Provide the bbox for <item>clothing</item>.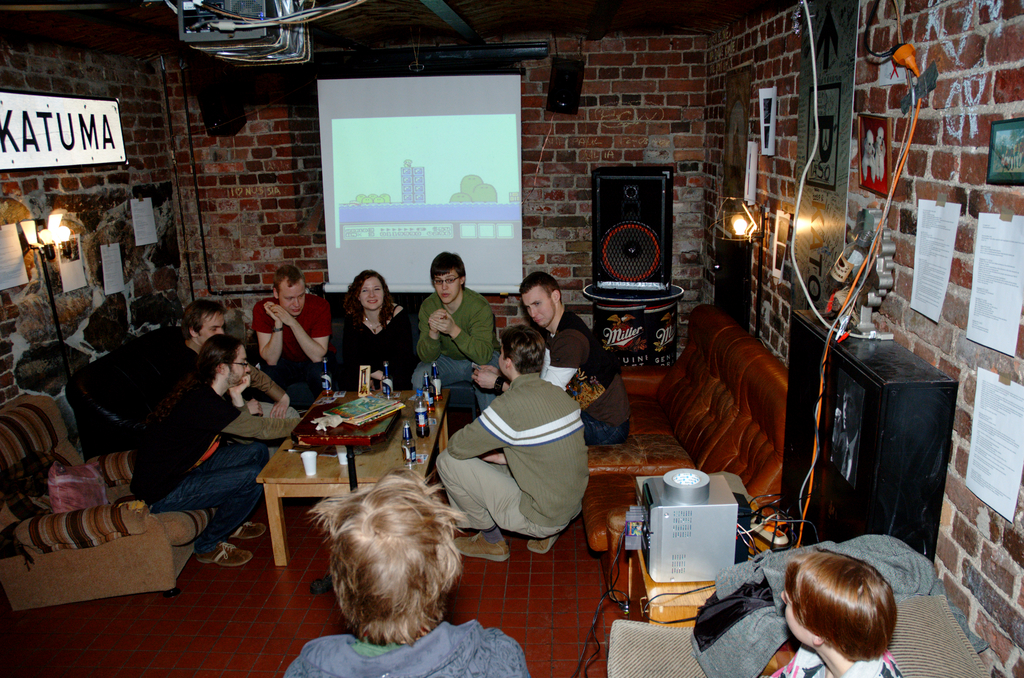
(x1=433, y1=370, x2=592, y2=545).
